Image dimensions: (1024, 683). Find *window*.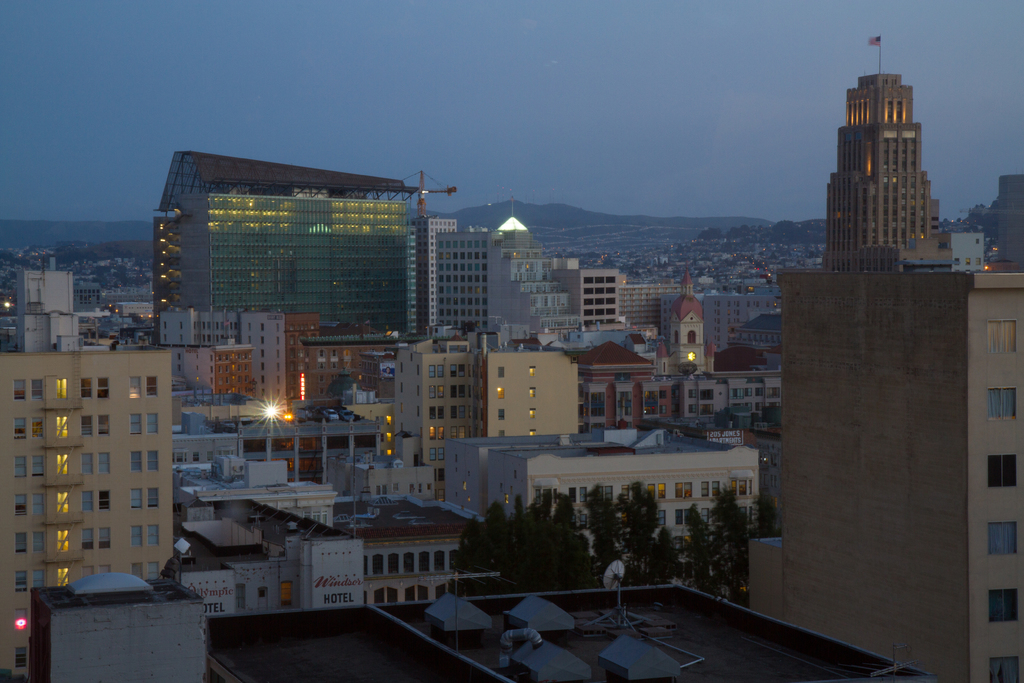
[x1=435, y1=584, x2=446, y2=600].
